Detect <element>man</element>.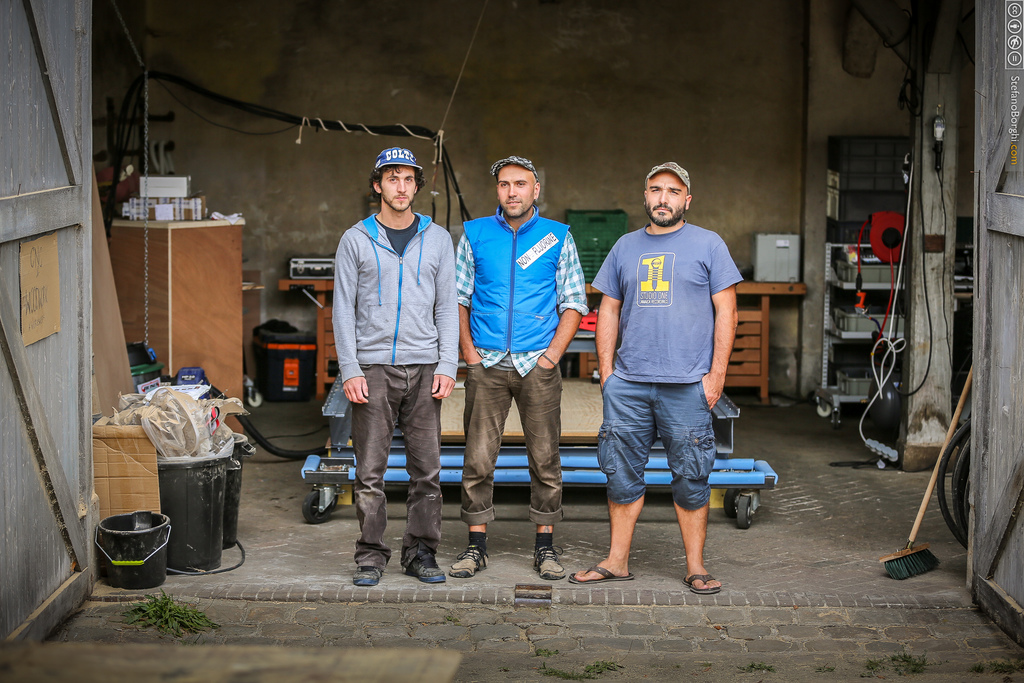
Detected at left=574, top=161, right=741, bottom=593.
